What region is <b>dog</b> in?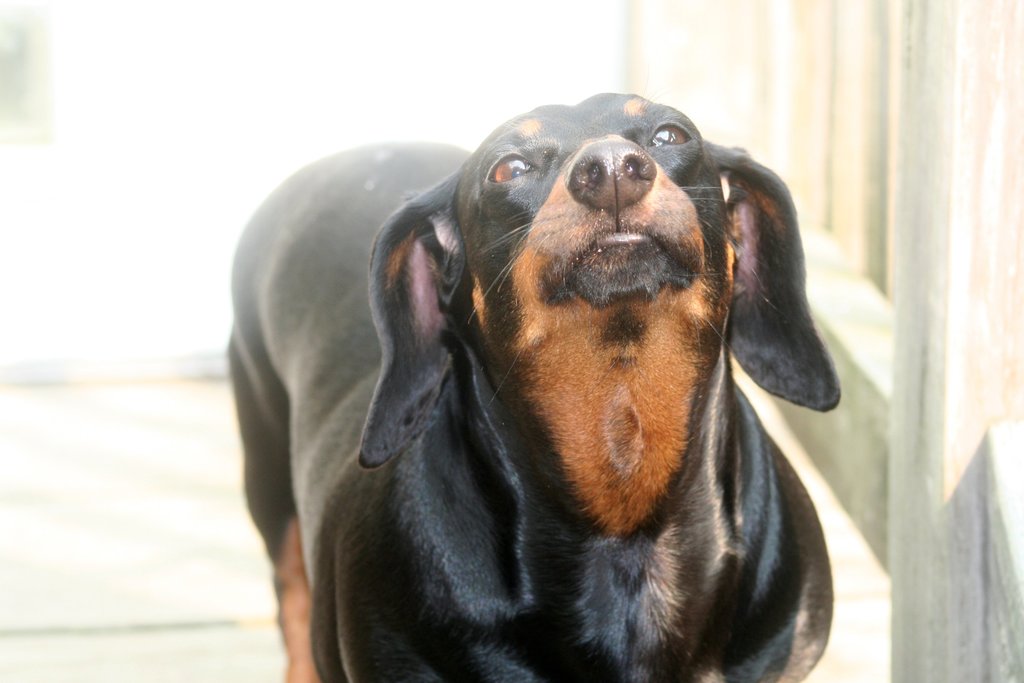
locate(222, 92, 842, 682).
